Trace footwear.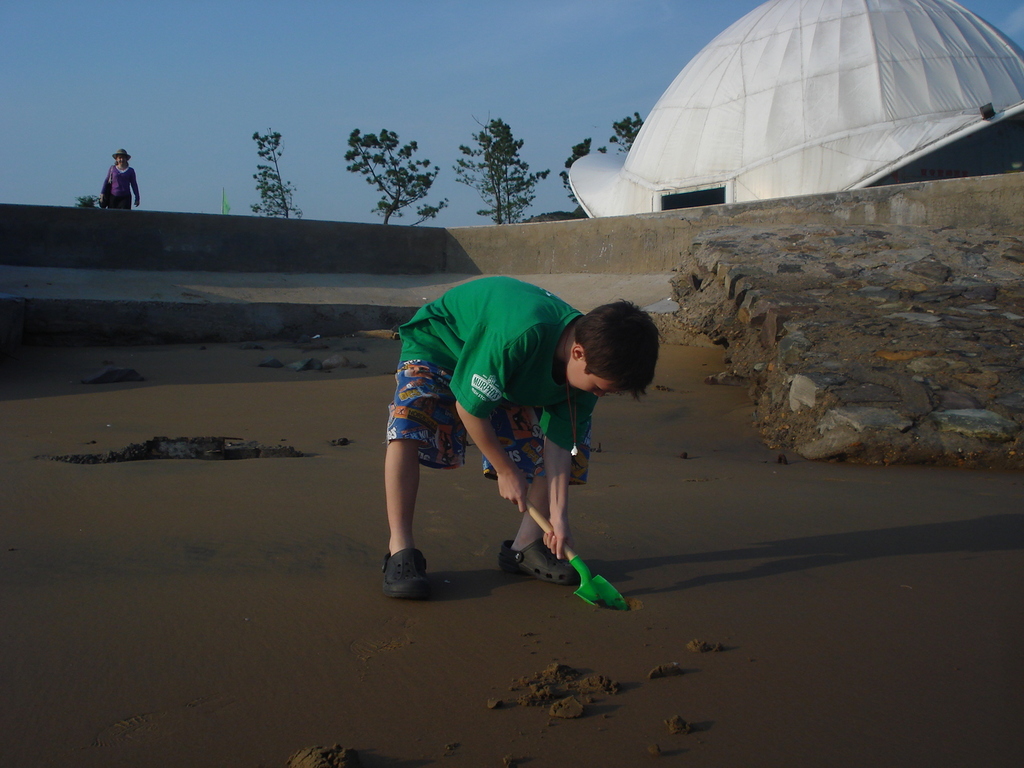
Traced to Rect(377, 537, 458, 603).
